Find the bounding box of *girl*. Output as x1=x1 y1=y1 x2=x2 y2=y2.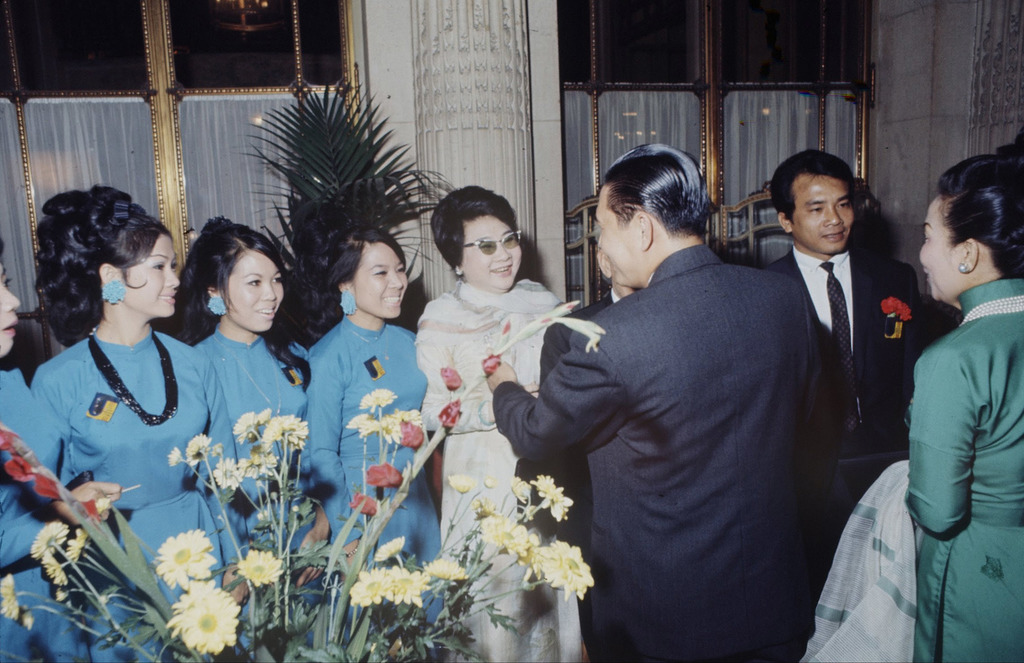
x1=297 y1=223 x2=450 y2=638.
